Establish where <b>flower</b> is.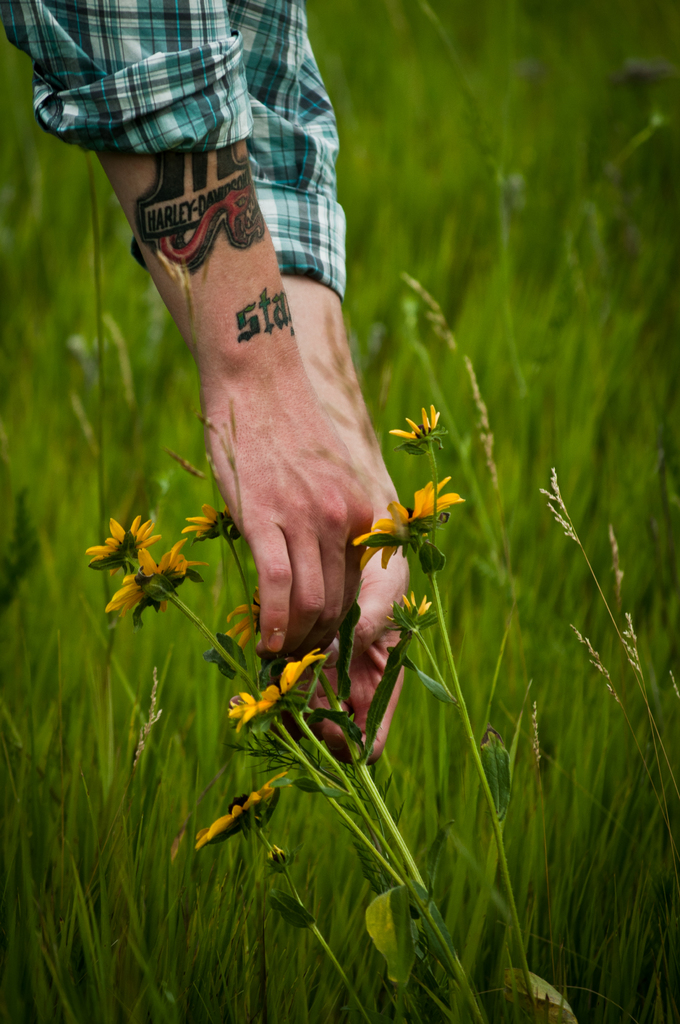
Established at bbox(231, 671, 292, 736).
